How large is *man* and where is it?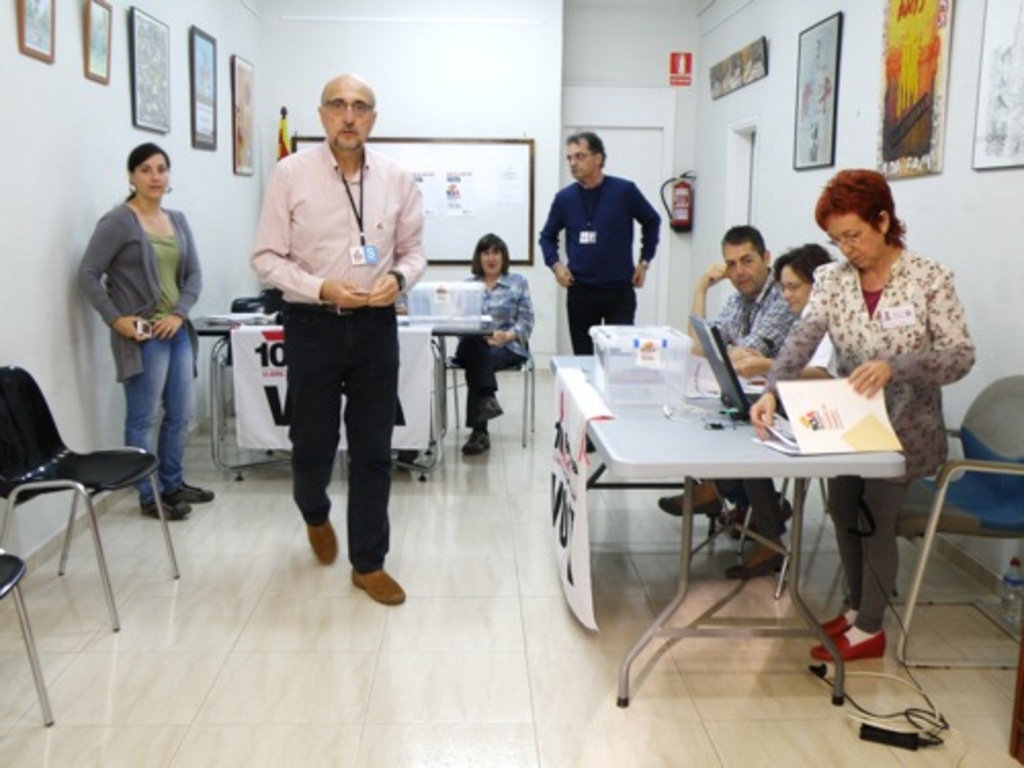
Bounding box: (left=242, top=84, right=420, bottom=604).
